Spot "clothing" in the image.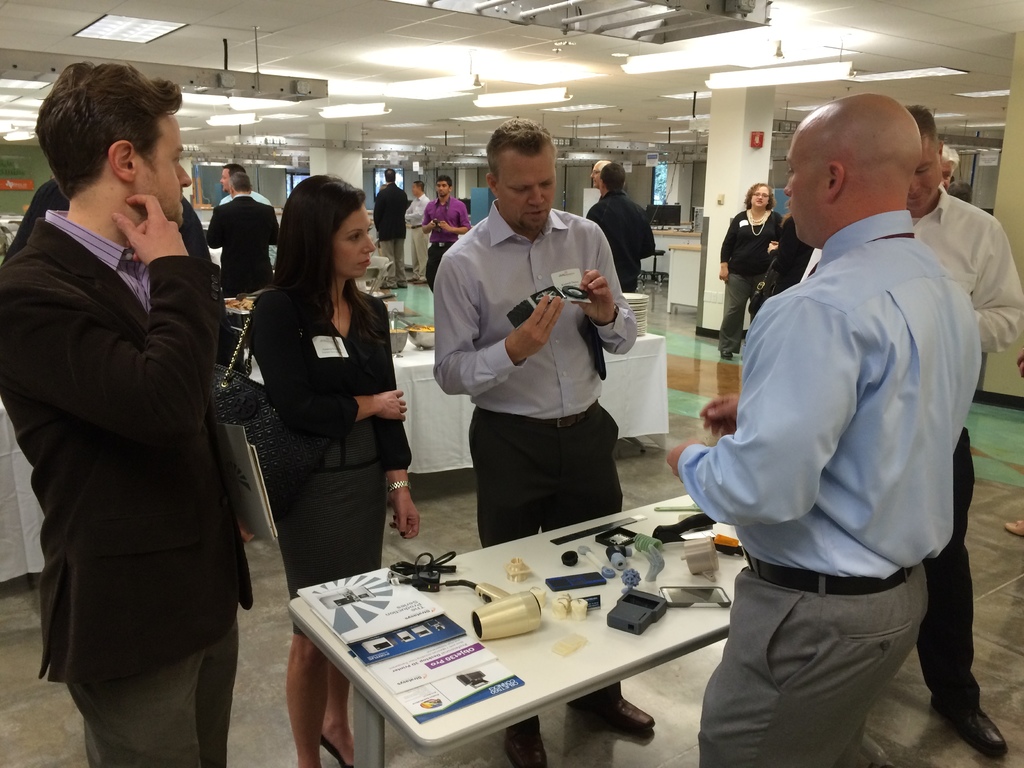
"clothing" found at x1=268 y1=276 x2=392 y2=632.
